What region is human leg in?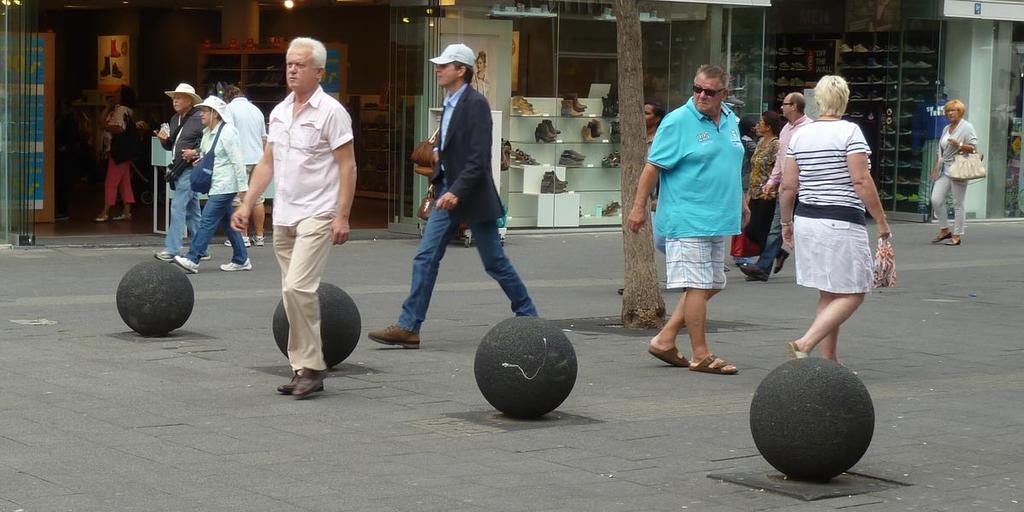
box(215, 199, 251, 266).
